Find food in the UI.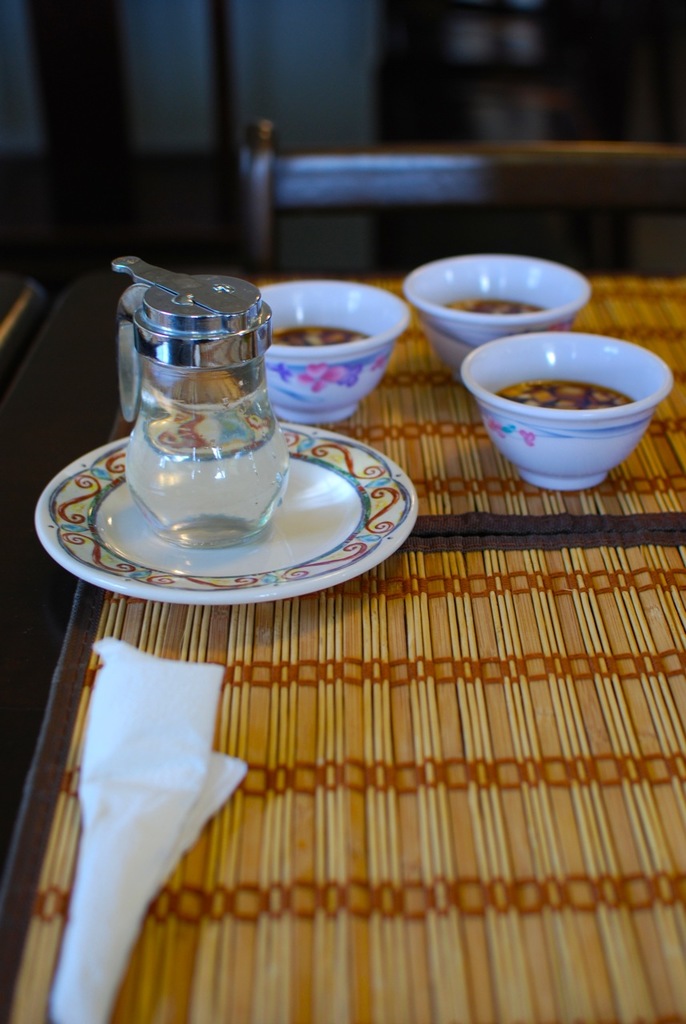
UI element at bbox(437, 295, 538, 314).
